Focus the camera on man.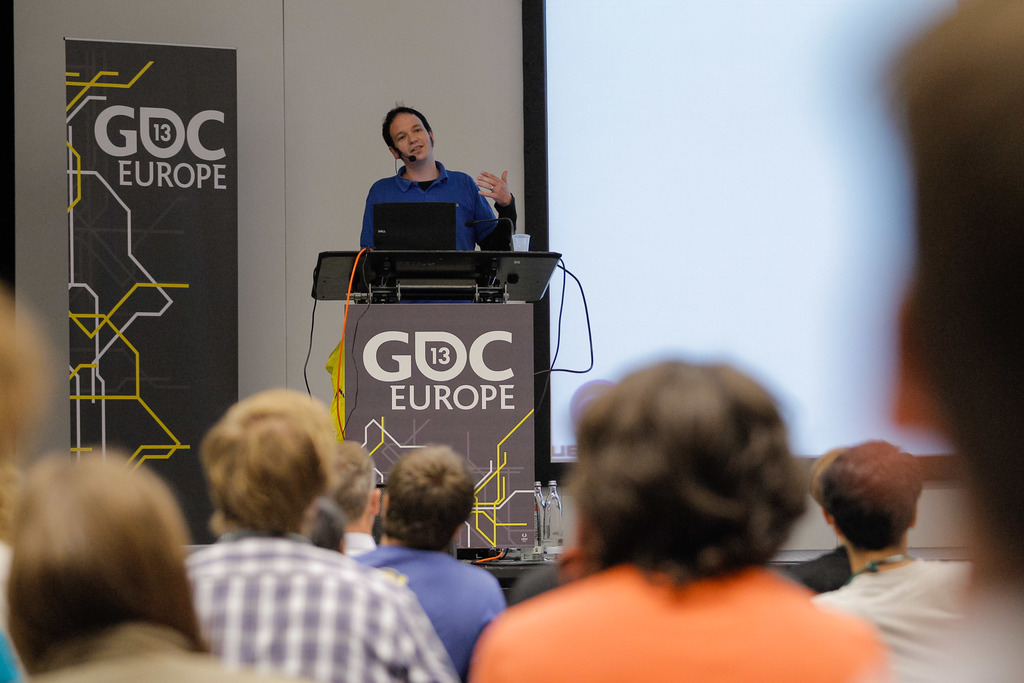
Focus region: rect(359, 102, 518, 305).
